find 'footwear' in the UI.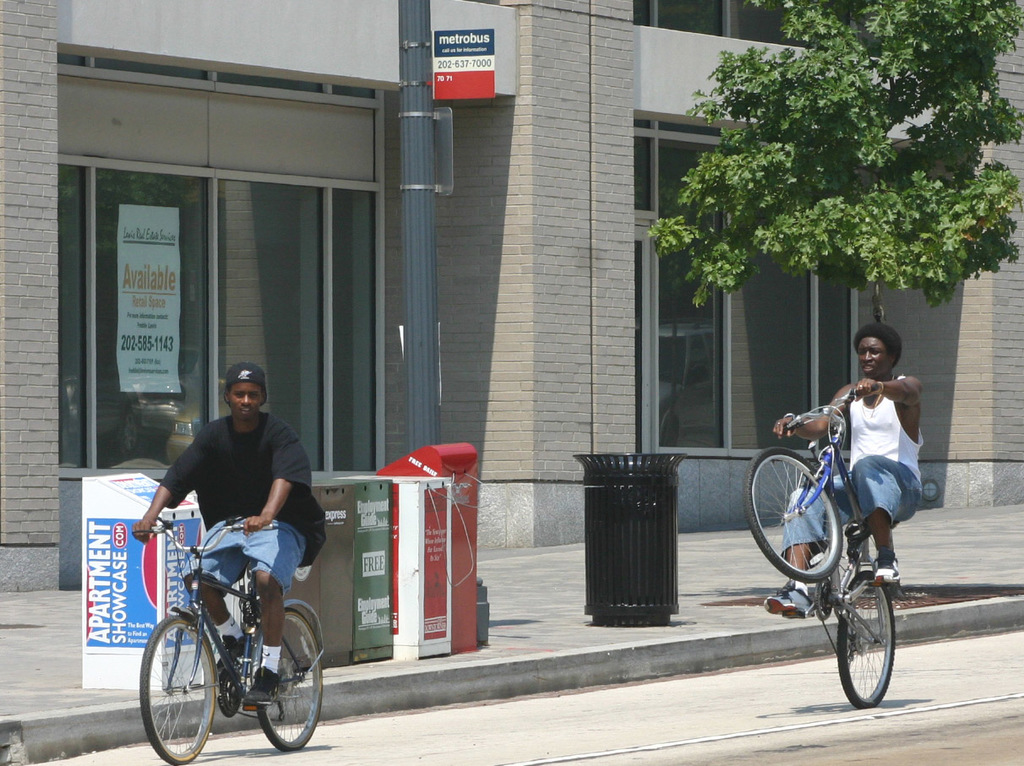
UI element at <box>249,665,273,704</box>.
